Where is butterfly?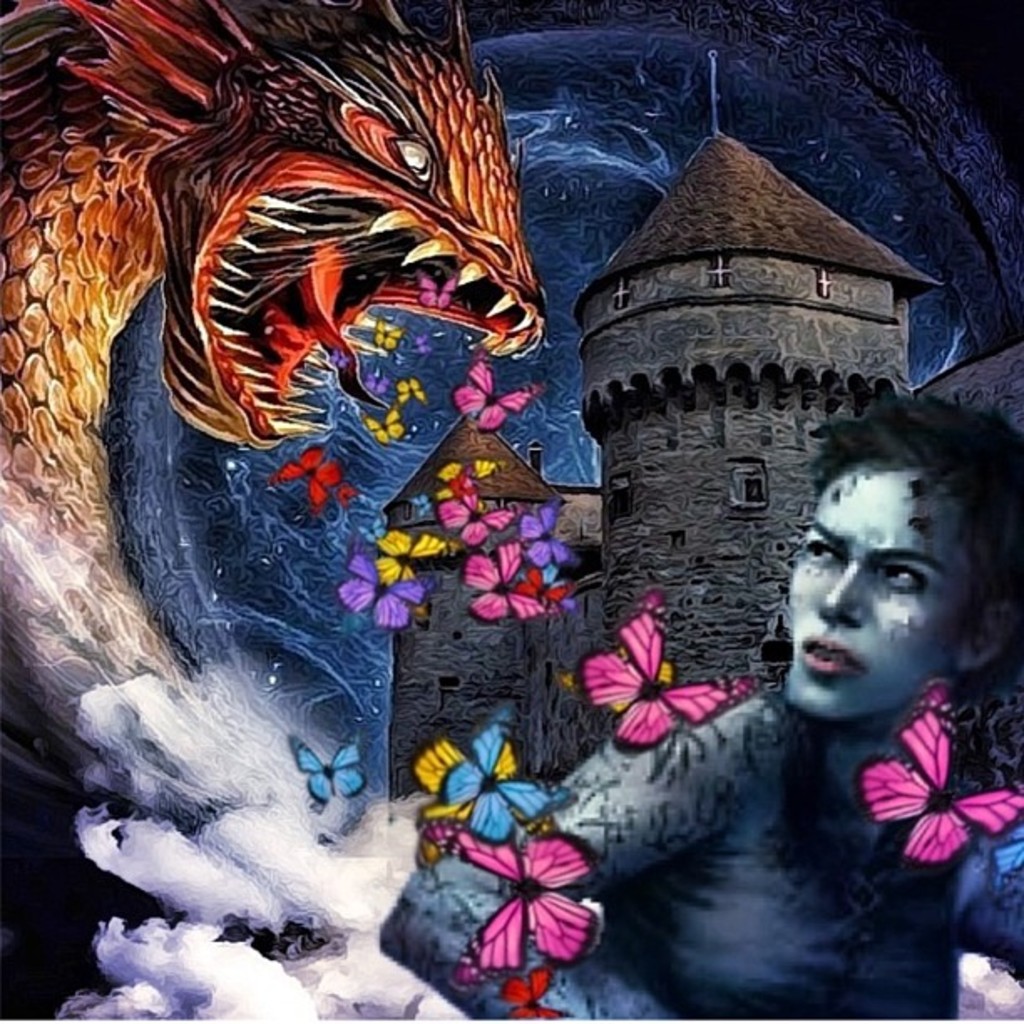
Rect(591, 589, 736, 751).
